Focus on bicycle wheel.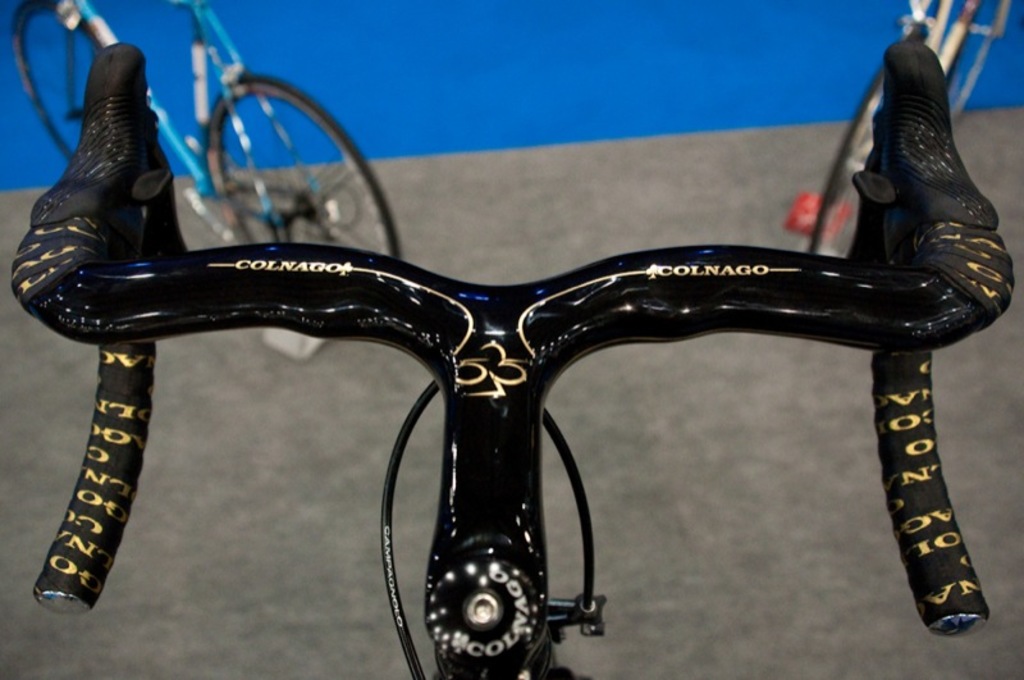
Focused at crop(800, 61, 888, 269).
